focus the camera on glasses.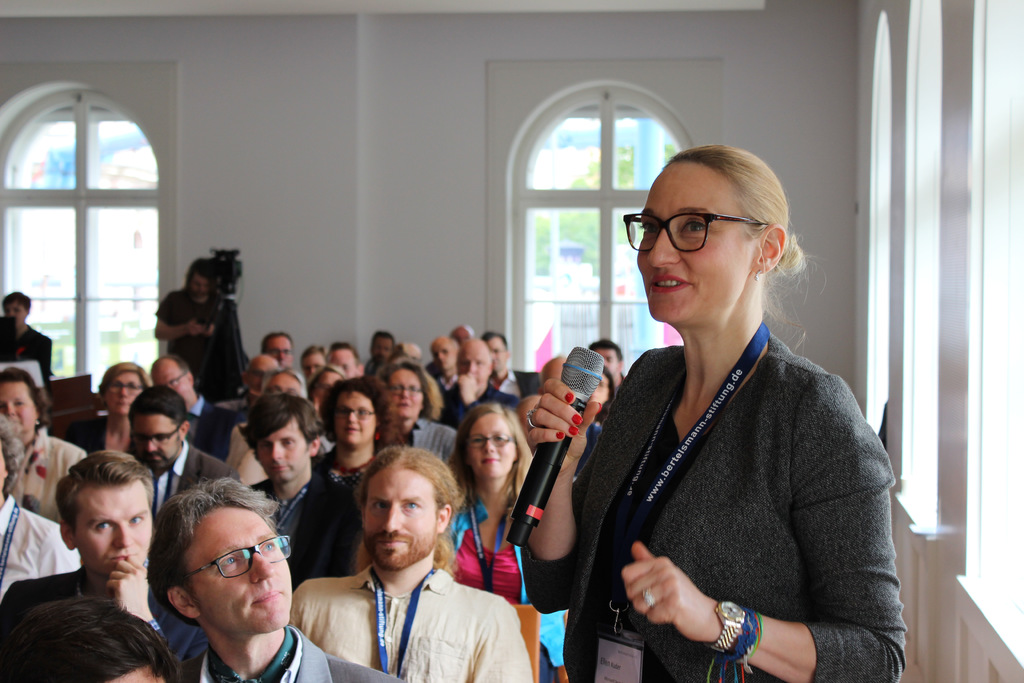
Focus region: select_region(465, 433, 514, 451).
